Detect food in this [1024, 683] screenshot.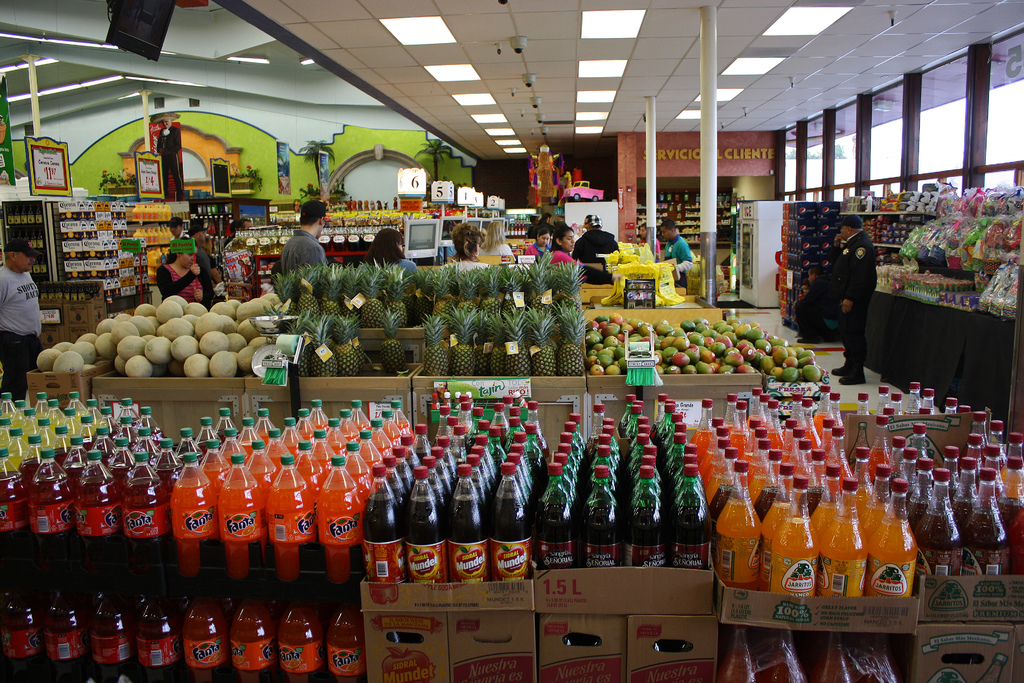
Detection: box(35, 346, 65, 374).
